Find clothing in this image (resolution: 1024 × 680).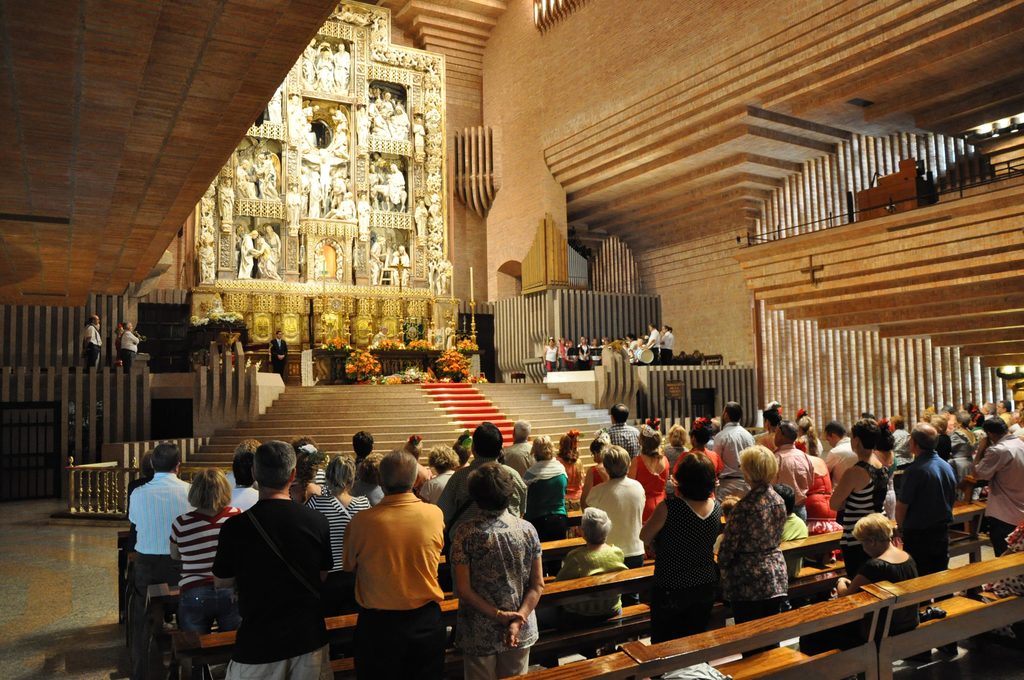
box(636, 451, 669, 526).
